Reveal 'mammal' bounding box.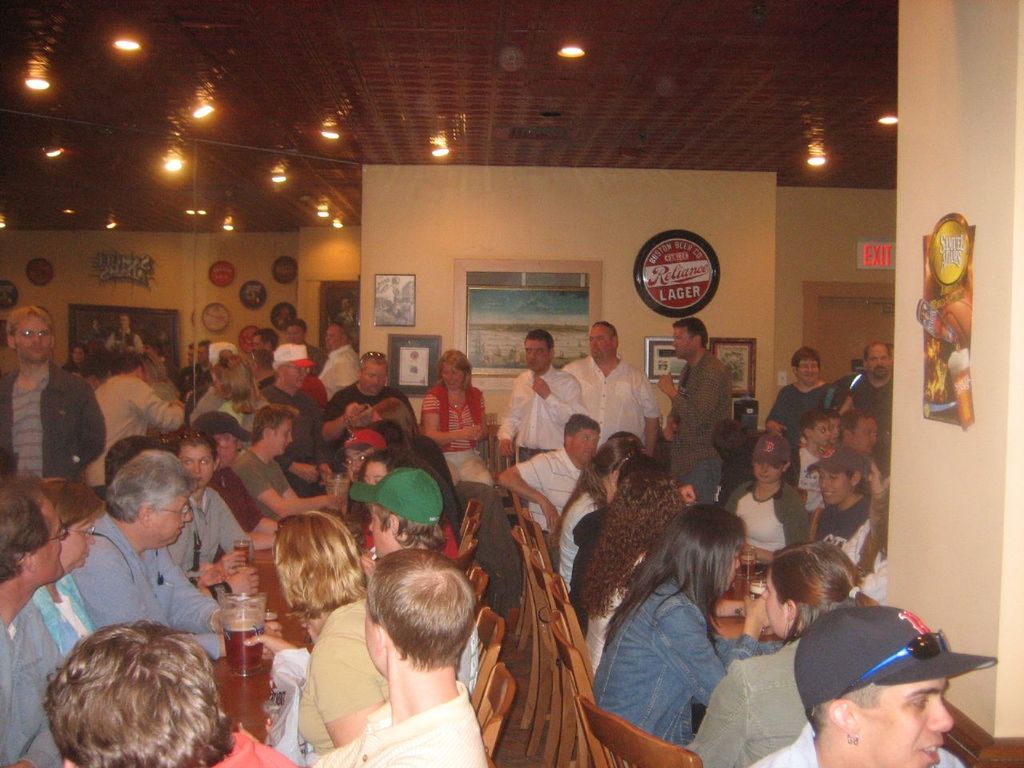
Revealed: {"left": 594, "top": 495, "right": 790, "bottom": 757}.
